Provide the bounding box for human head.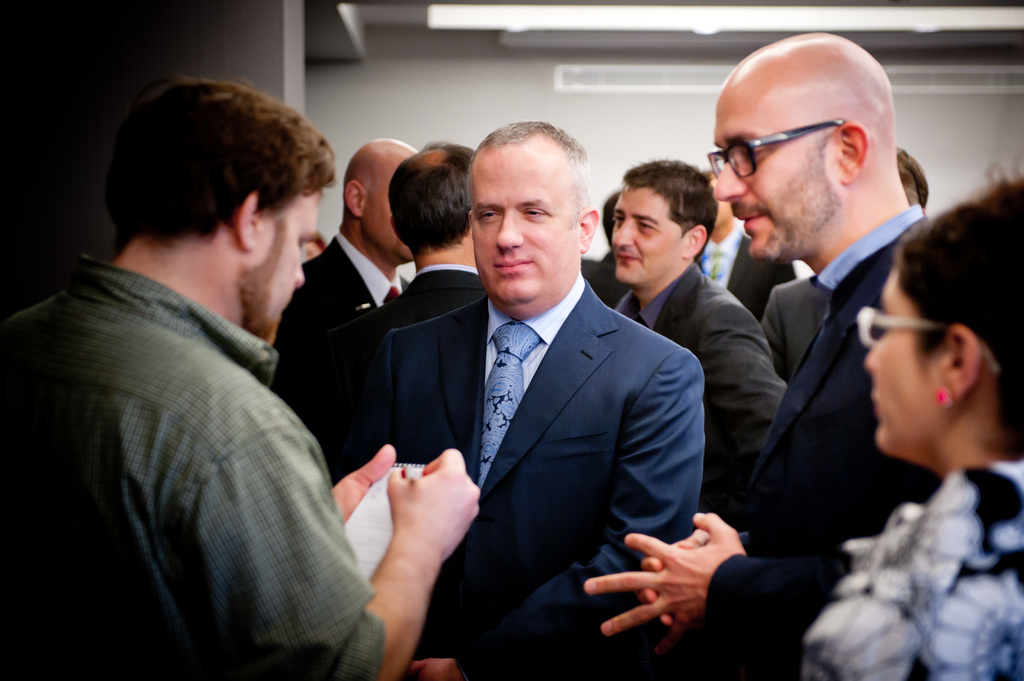
l=342, t=138, r=415, b=259.
